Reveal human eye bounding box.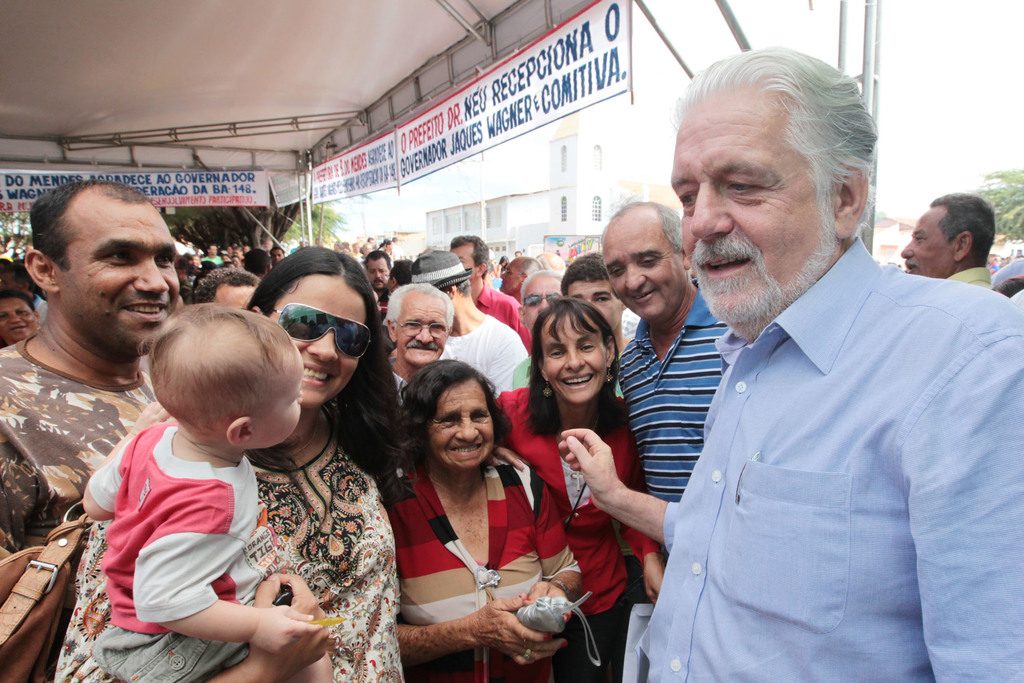
Revealed: 579:340:596:353.
